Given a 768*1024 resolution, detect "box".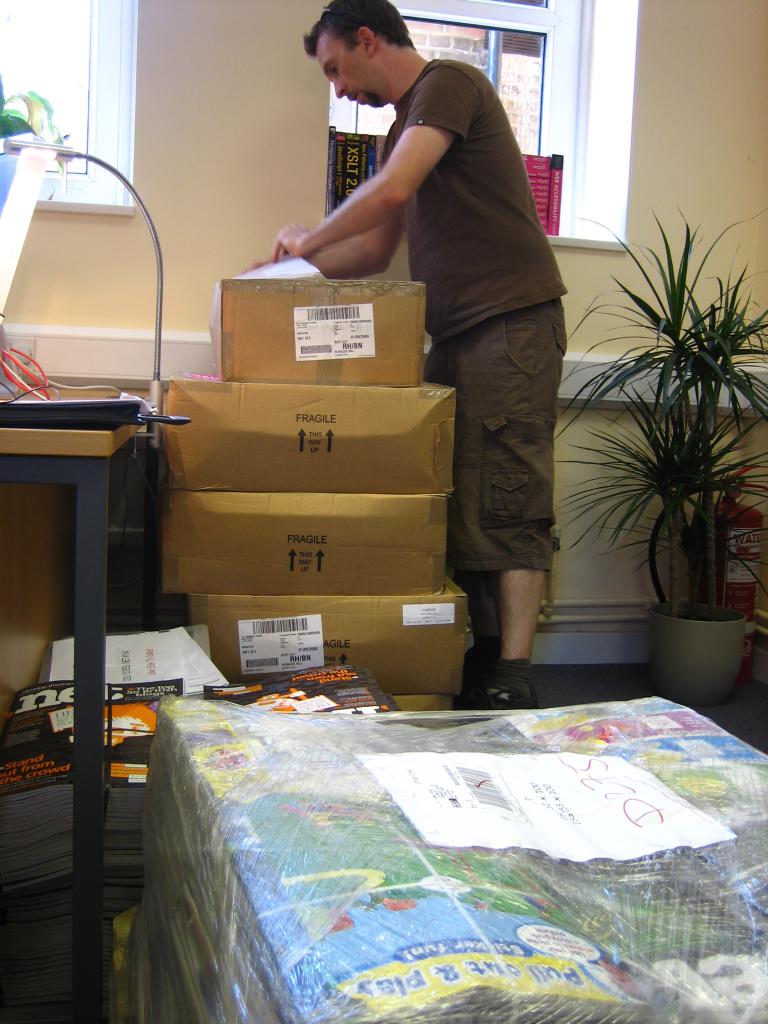
[198,241,414,378].
